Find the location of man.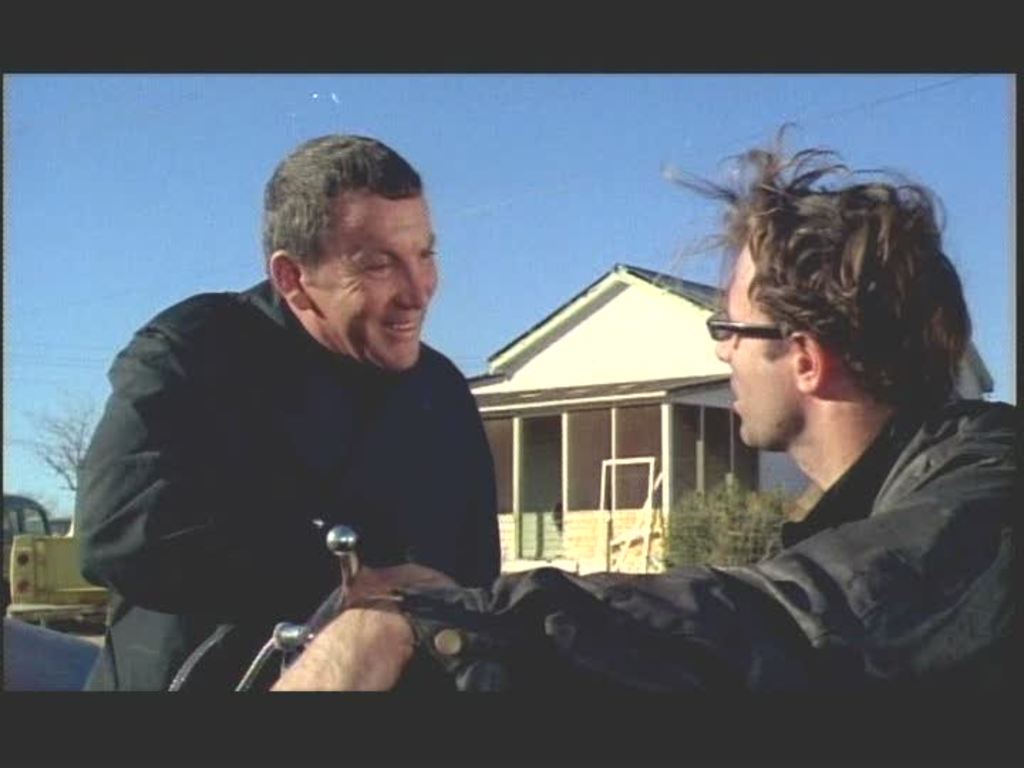
Location: bbox(239, 110, 1023, 700).
